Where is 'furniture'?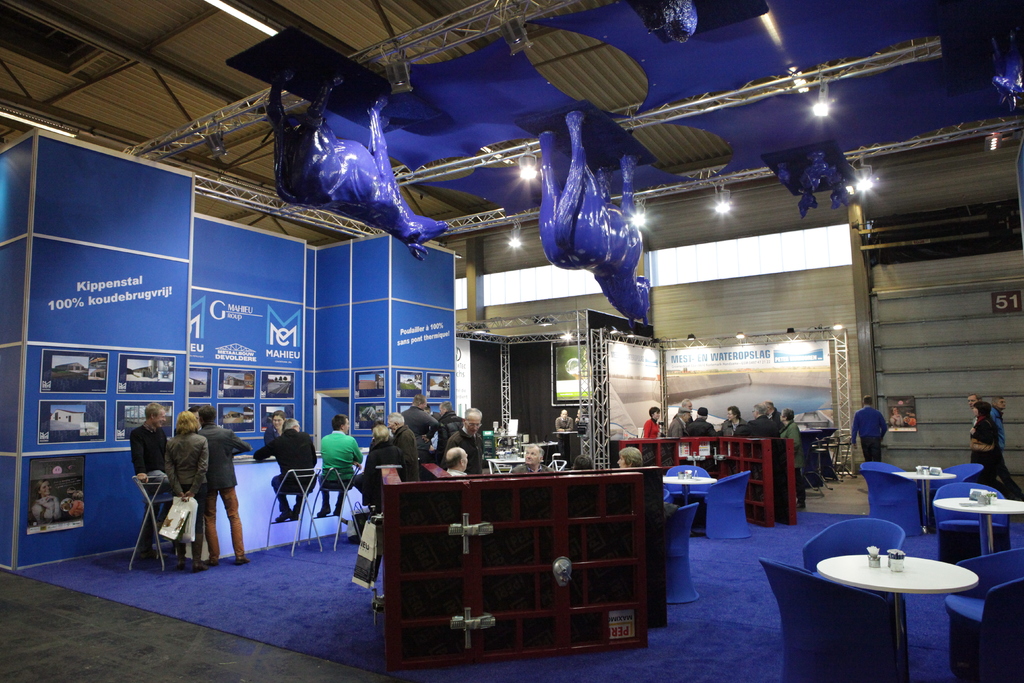
pyautogui.locateOnScreen(956, 548, 1023, 682).
